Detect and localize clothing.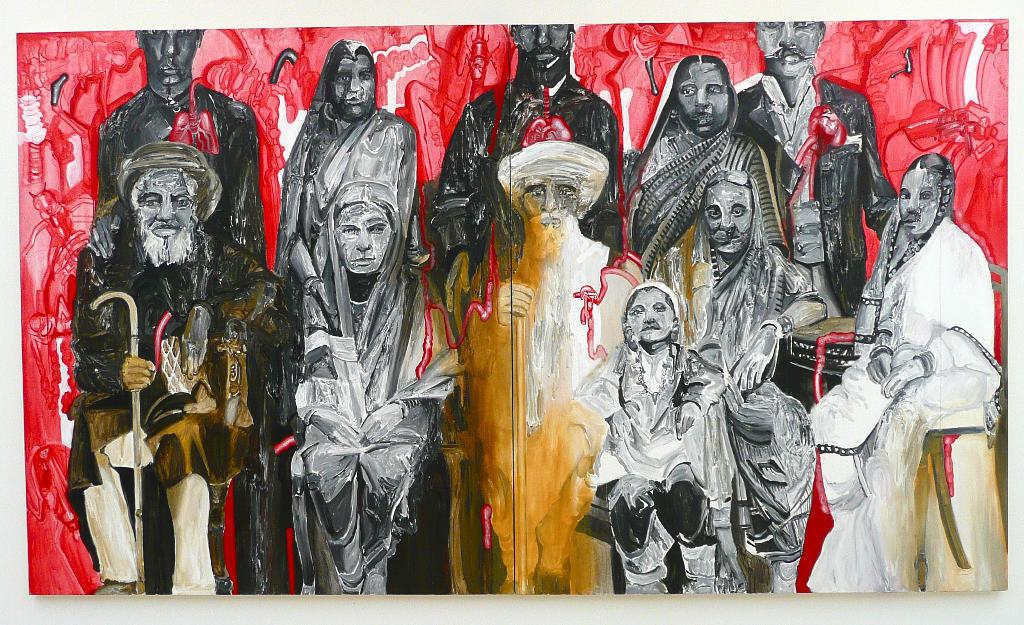
Localized at x1=406, y1=229, x2=657, y2=570.
